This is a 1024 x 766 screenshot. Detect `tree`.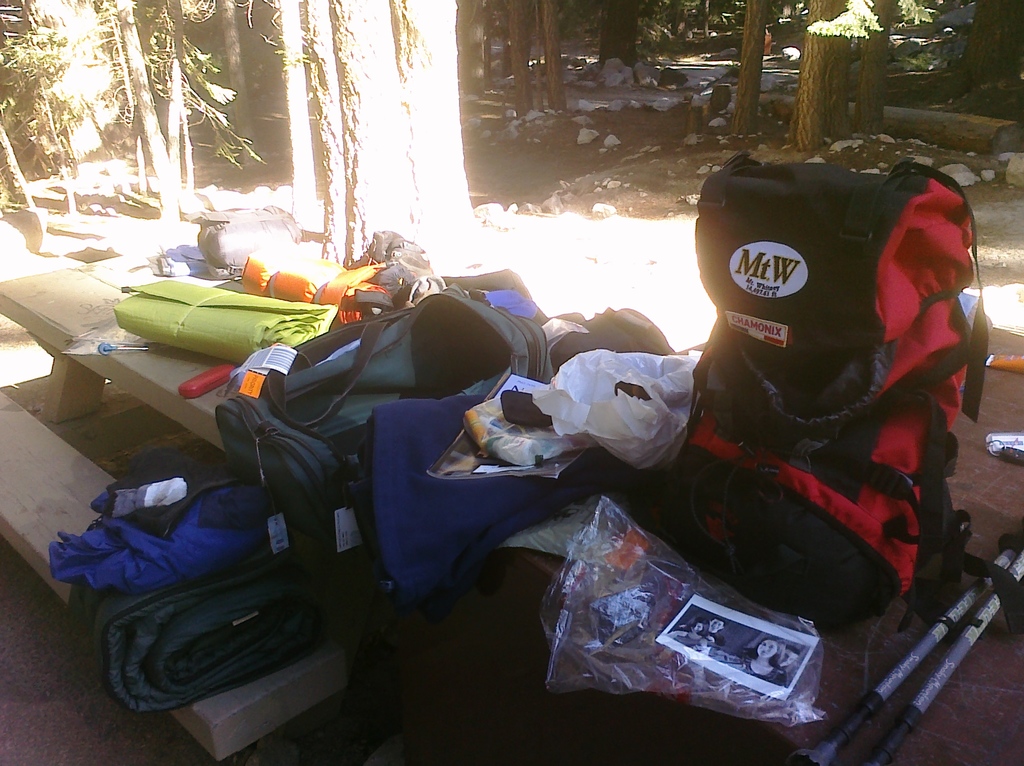
select_region(305, 2, 345, 238).
